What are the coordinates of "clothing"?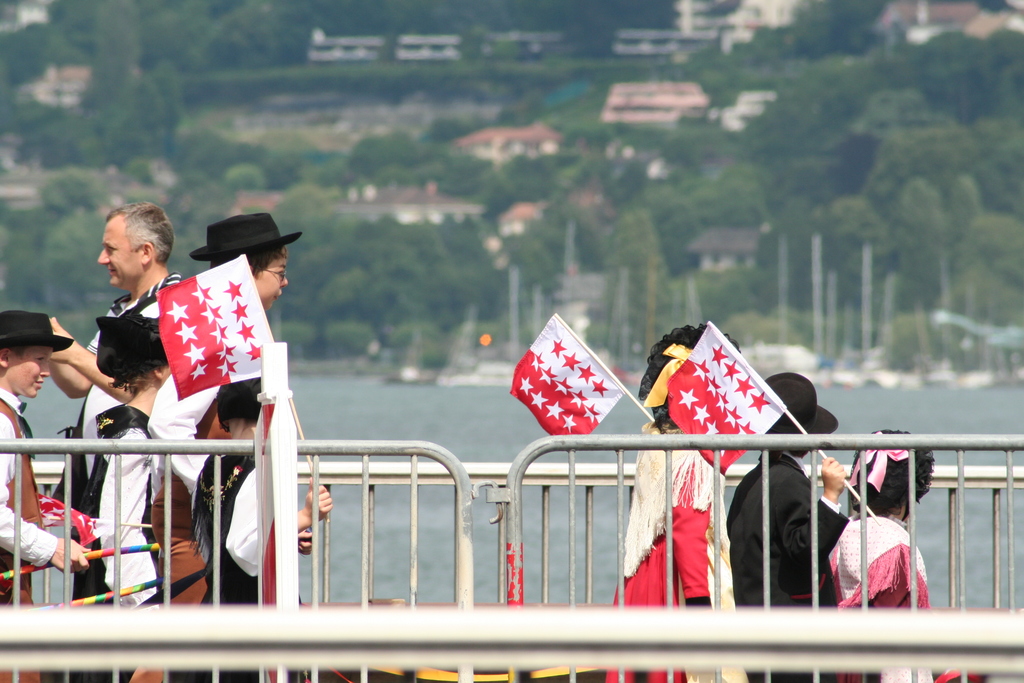
<region>147, 374, 220, 682</region>.
